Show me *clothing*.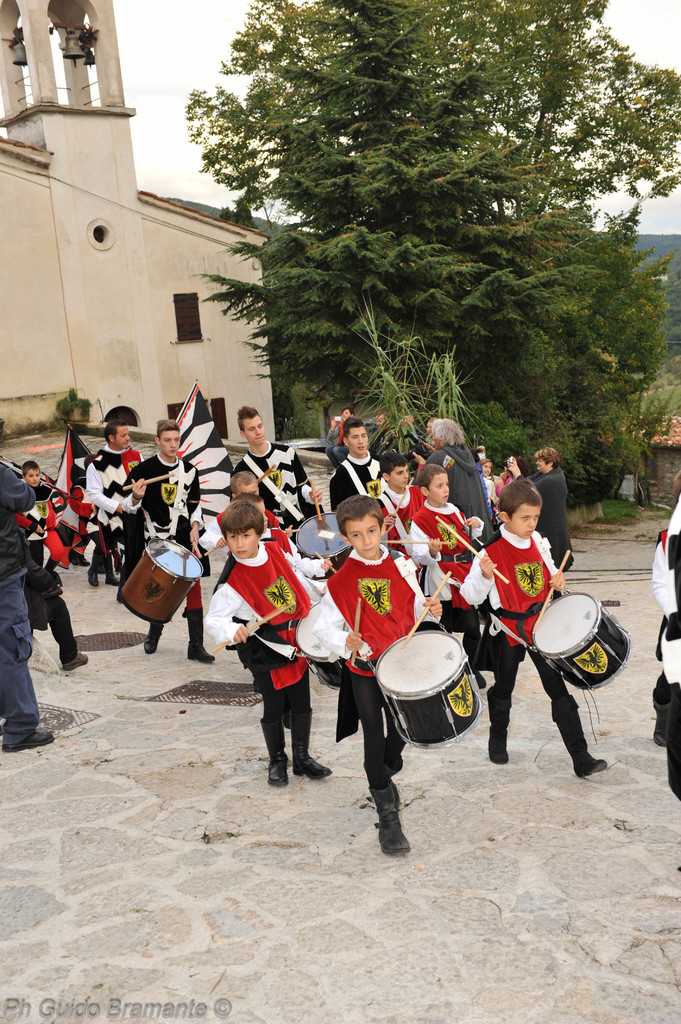
*clothing* is here: <box>0,455,57,735</box>.
